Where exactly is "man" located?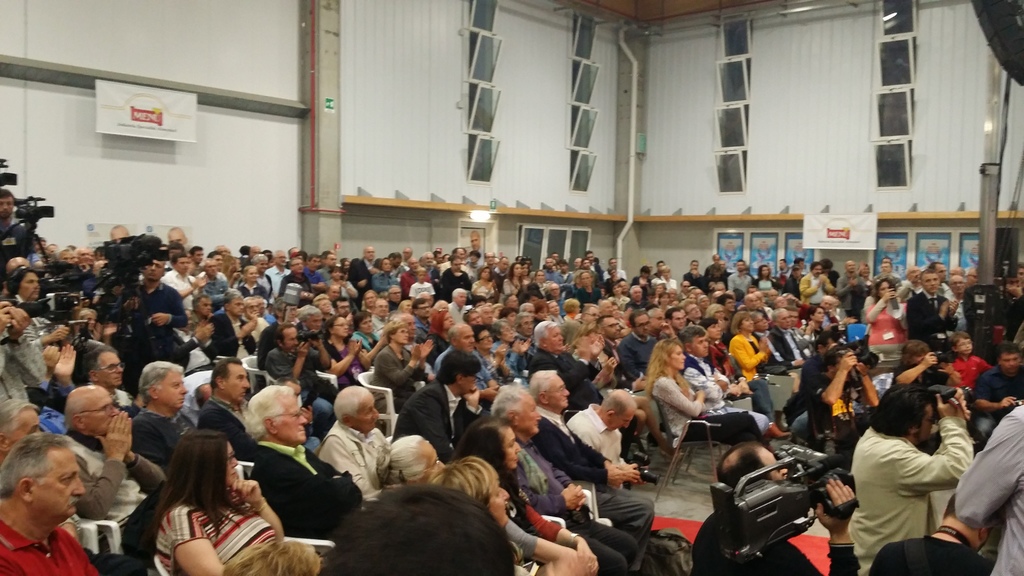
Its bounding box is bbox=(106, 256, 188, 361).
